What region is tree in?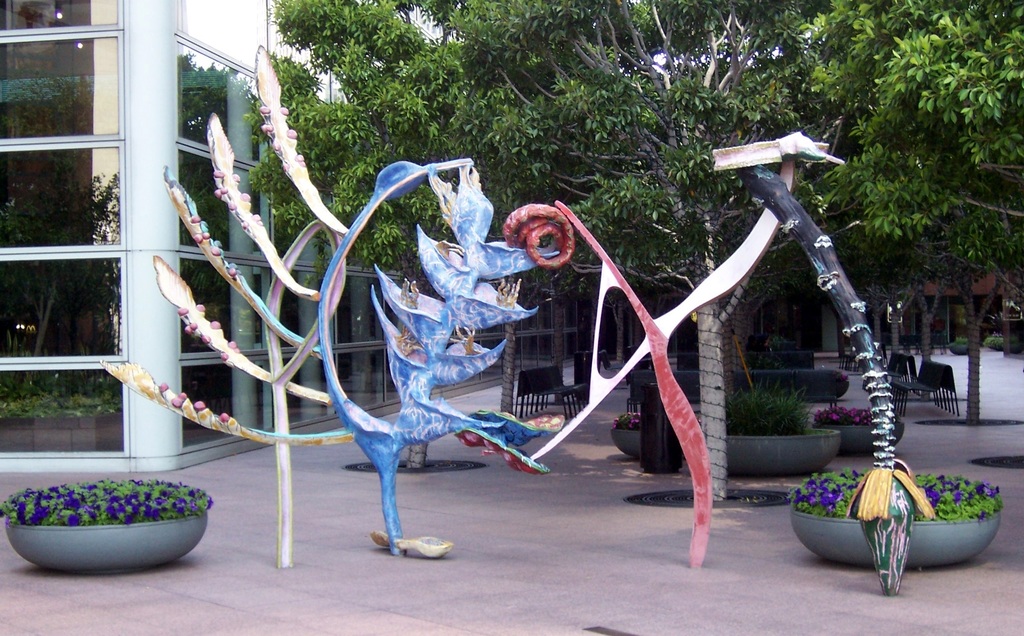
rect(842, 249, 886, 404).
